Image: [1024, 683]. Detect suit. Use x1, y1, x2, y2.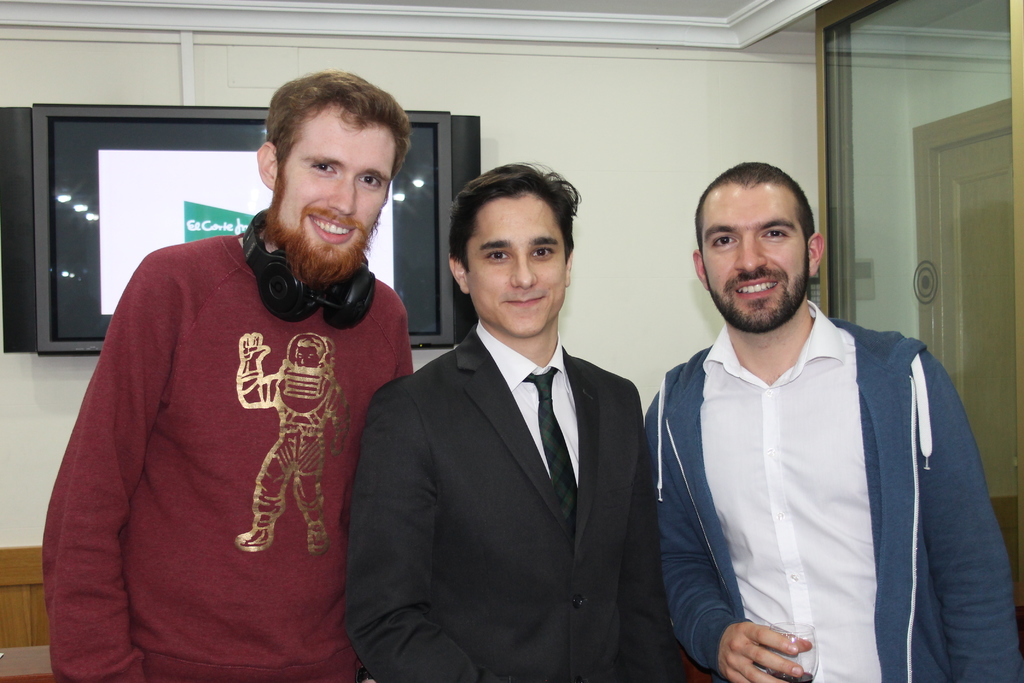
341, 325, 684, 680.
